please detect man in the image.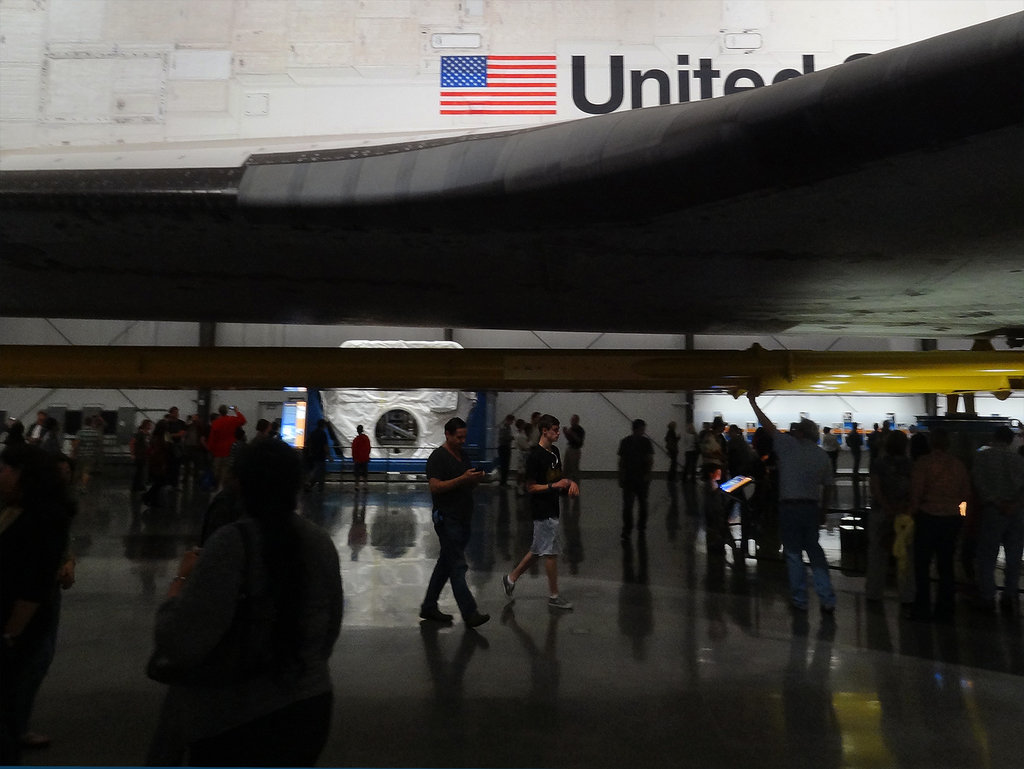
pyautogui.locateOnScreen(418, 413, 493, 630).
